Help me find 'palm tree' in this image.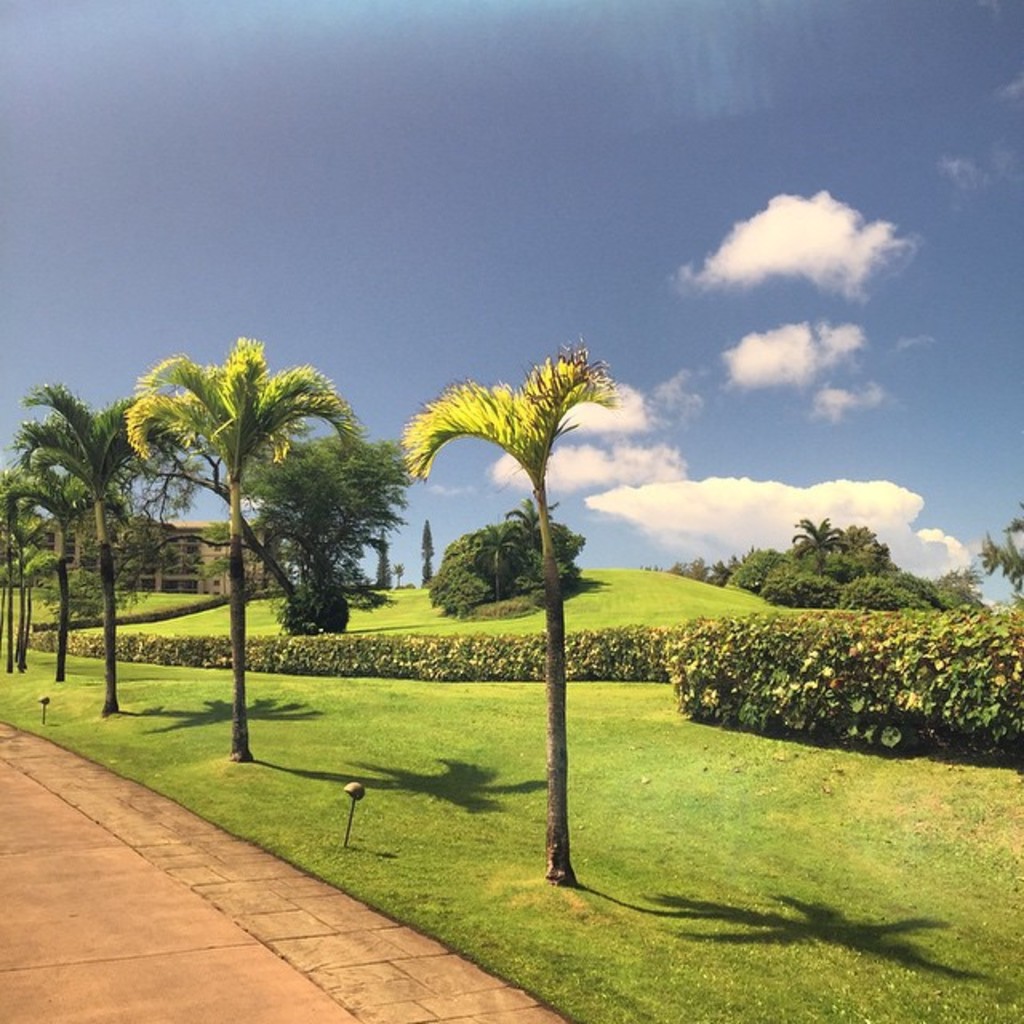
Found it: left=779, top=523, right=846, bottom=571.
